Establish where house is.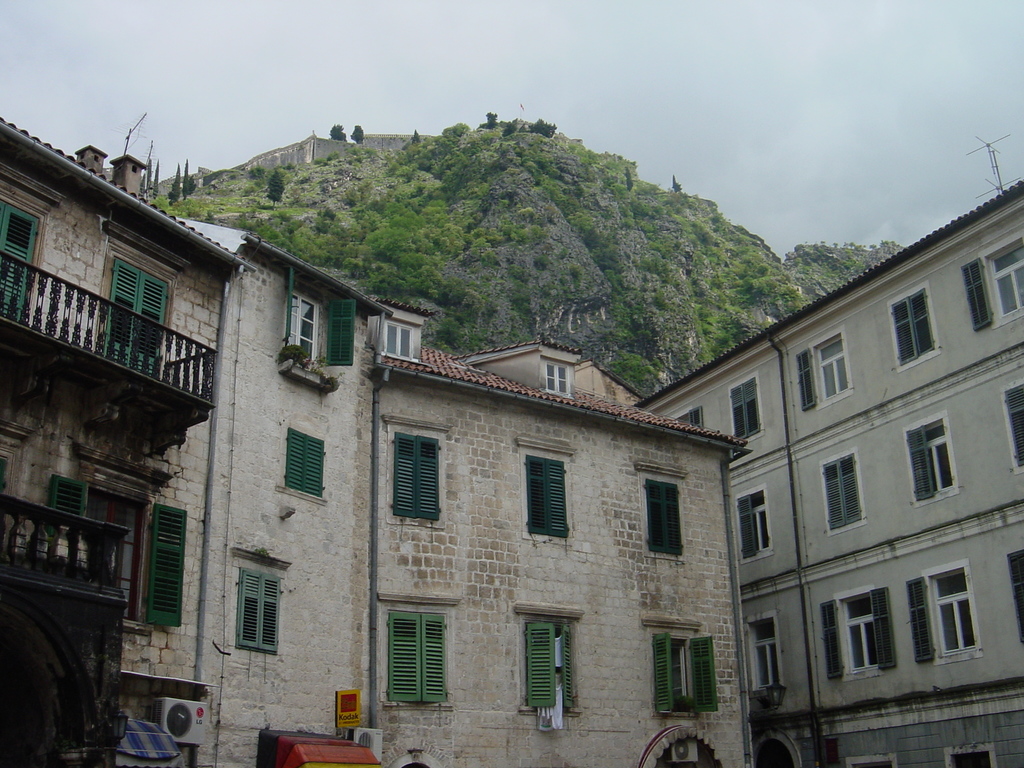
Established at <region>376, 301, 755, 767</region>.
